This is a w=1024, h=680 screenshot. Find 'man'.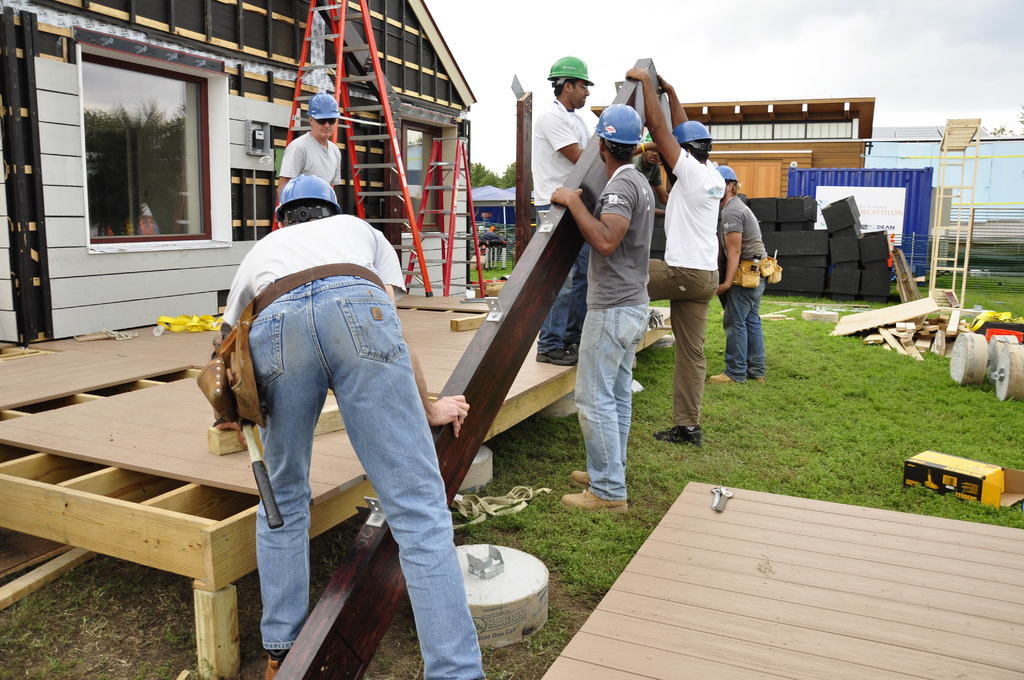
Bounding box: left=709, top=163, right=773, bottom=384.
